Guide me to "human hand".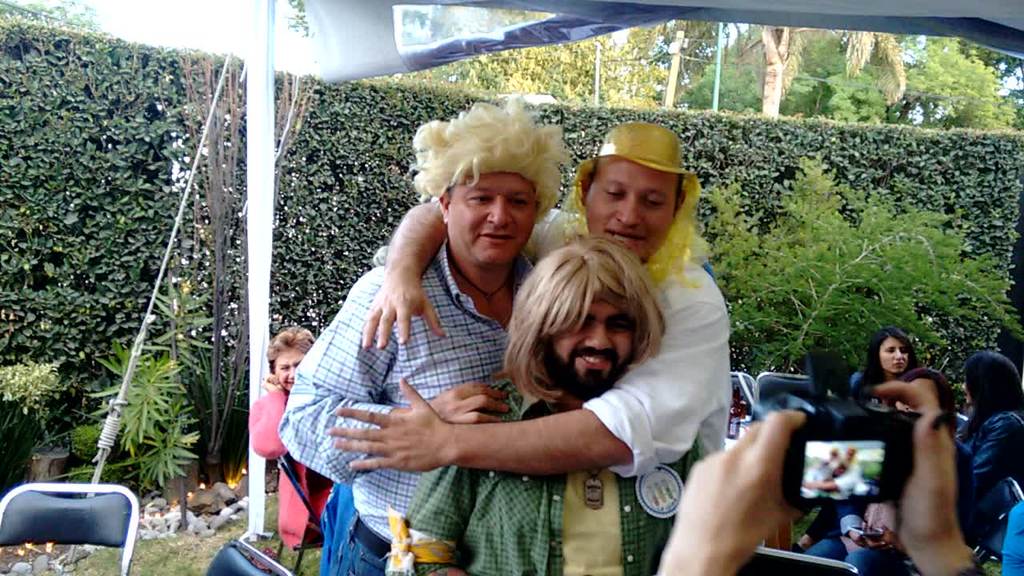
Guidance: left=324, top=374, right=452, bottom=477.
